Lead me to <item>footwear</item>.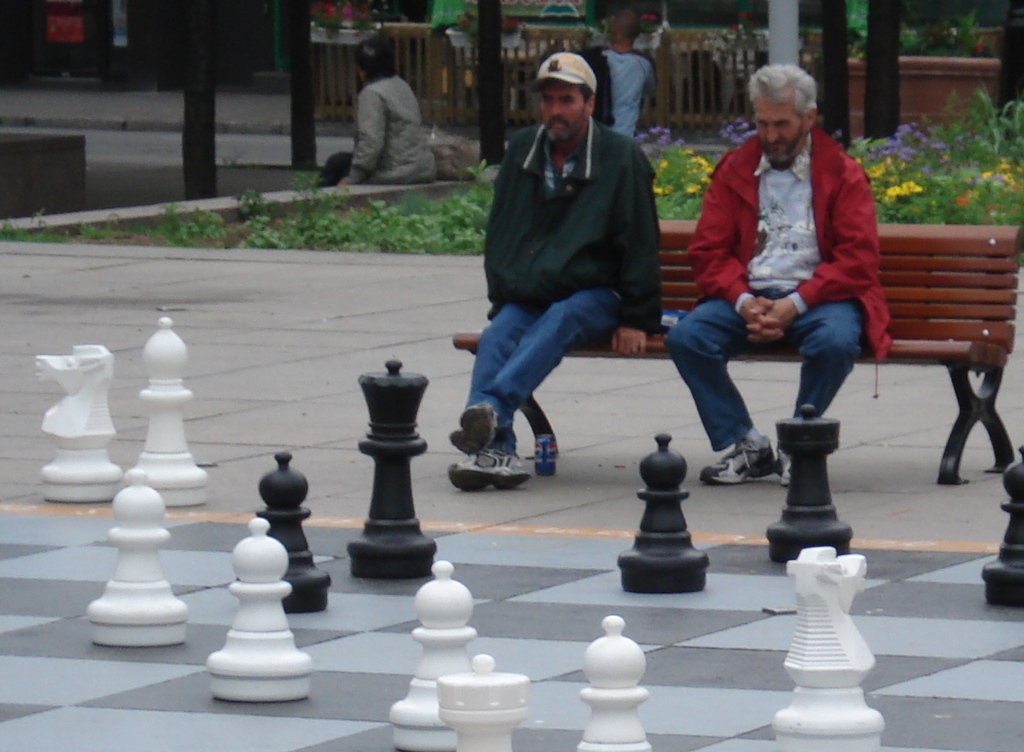
Lead to [left=696, top=434, right=782, bottom=487].
